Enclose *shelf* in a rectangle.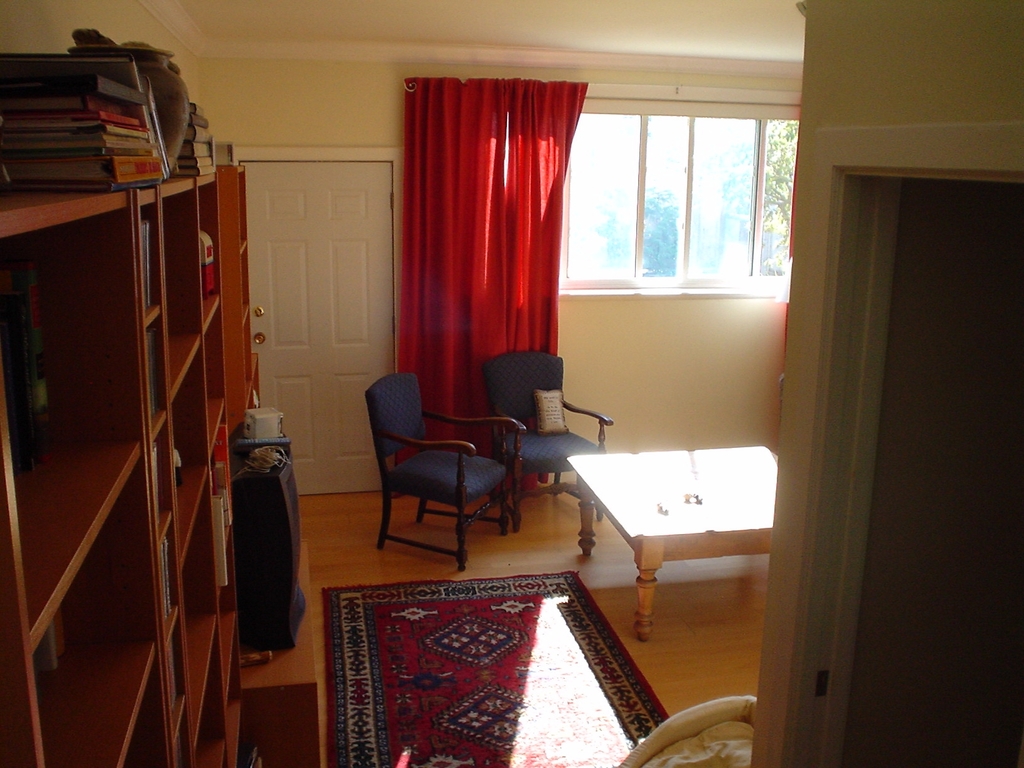
136/188/163/326.
